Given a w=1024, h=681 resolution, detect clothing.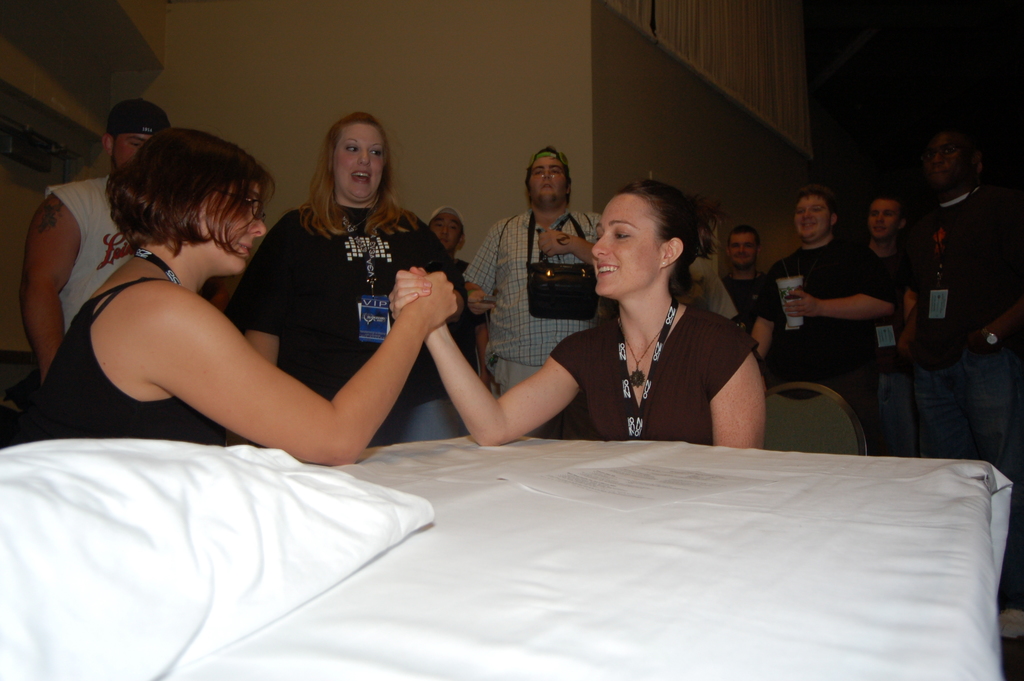
[x1=911, y1=186, x2=1023, y2=482].
